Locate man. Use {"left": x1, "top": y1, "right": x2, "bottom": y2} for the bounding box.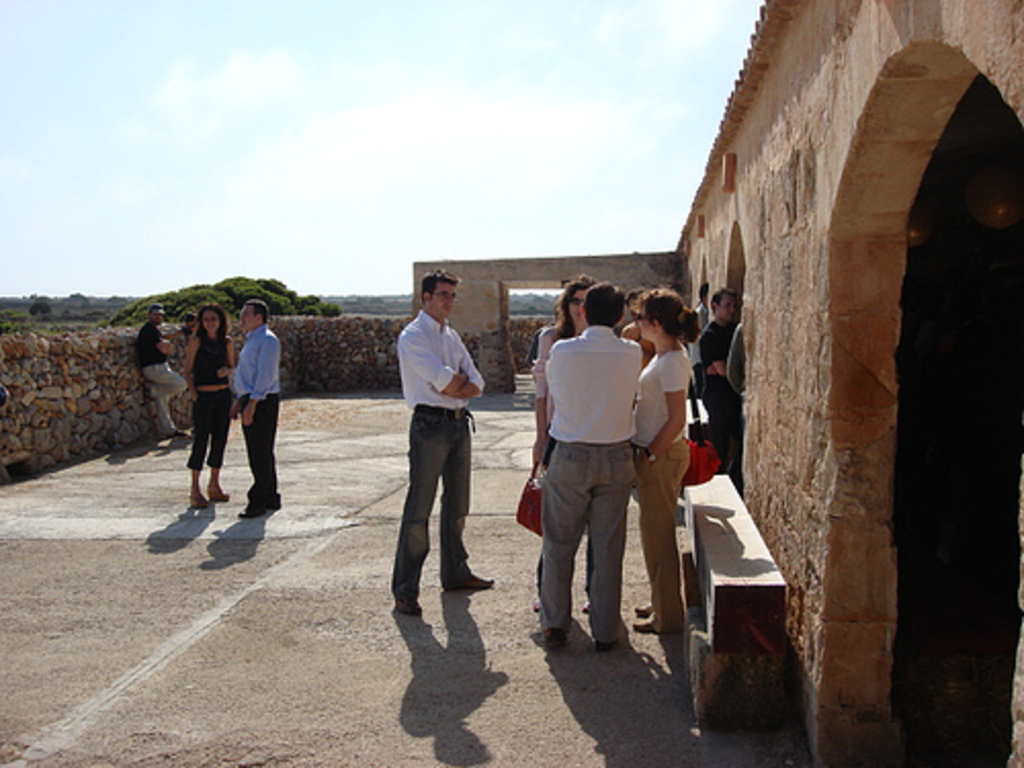
{"left": 692, "top": 281, "right": 741, "bottom": 446}.
